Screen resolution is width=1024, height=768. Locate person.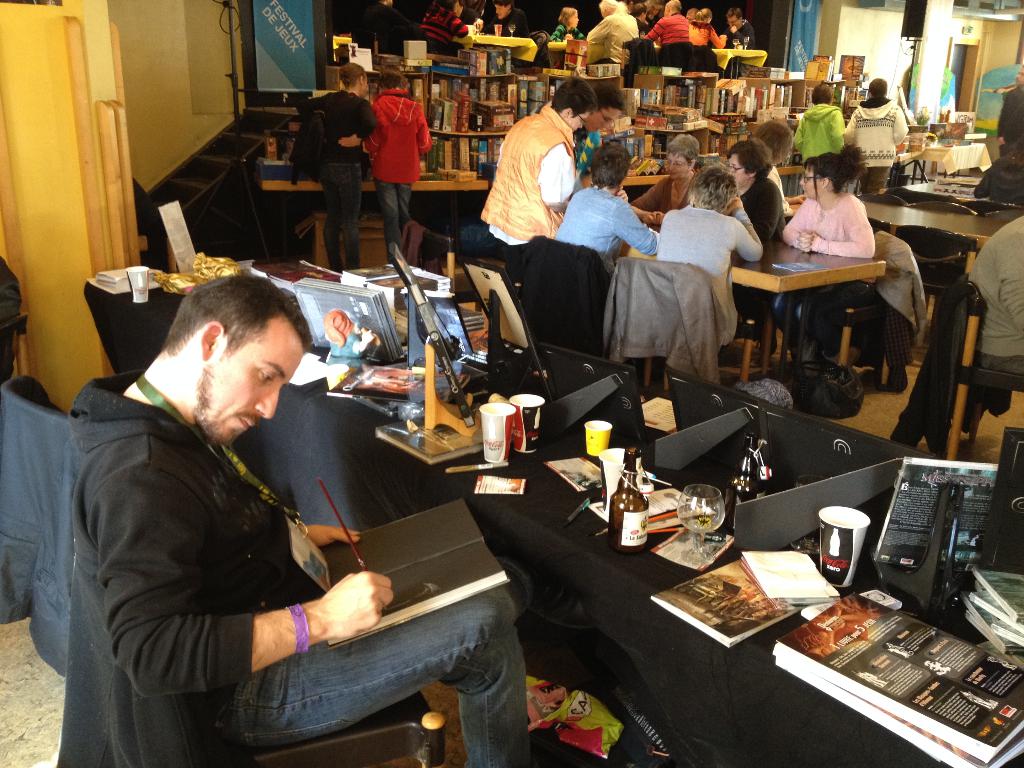
l=781, t=141, r=885, b=372.
